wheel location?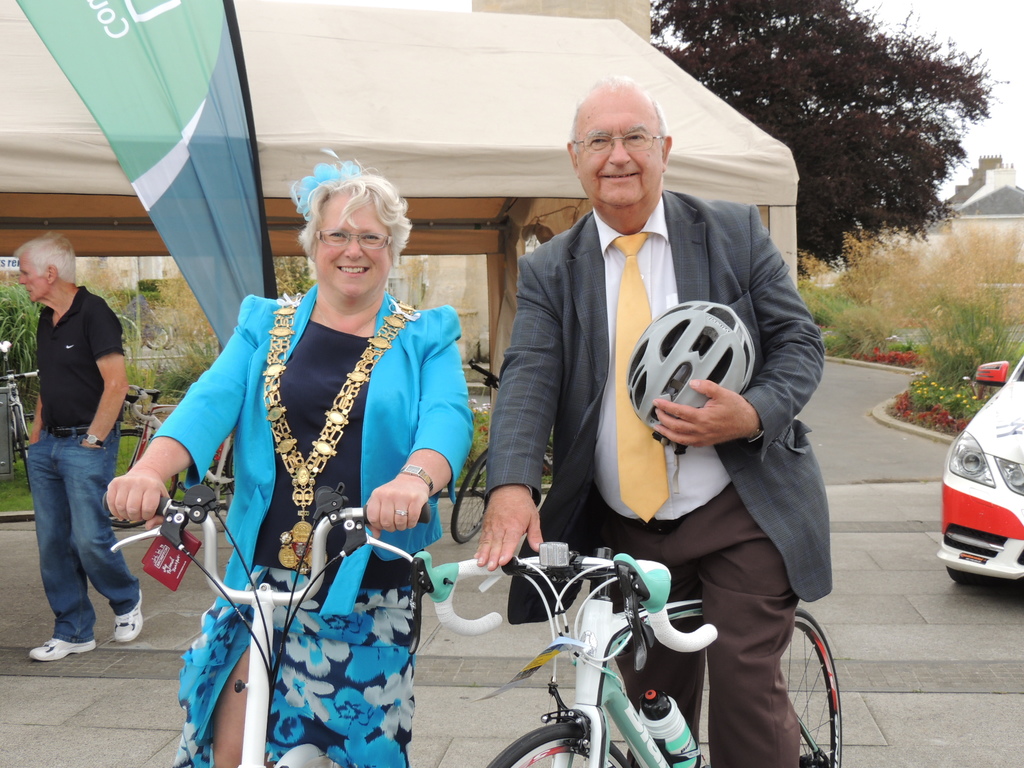
<box>14,404,128,517</box>
